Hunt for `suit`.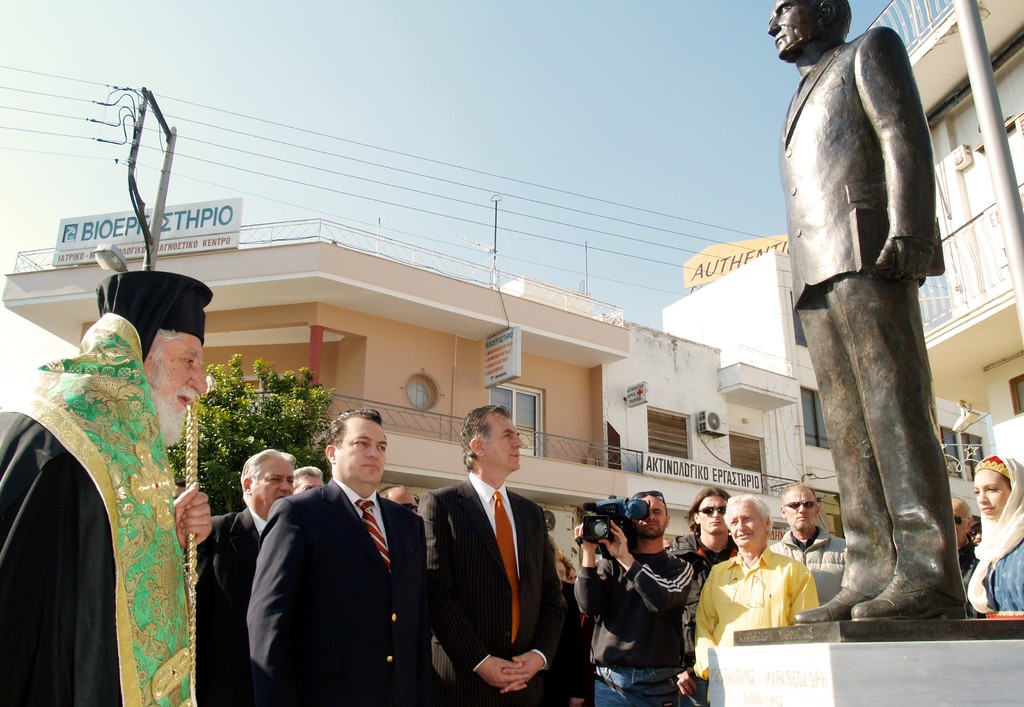
Hunted down at x1=776, y1=26, x2=959, y2=606.
